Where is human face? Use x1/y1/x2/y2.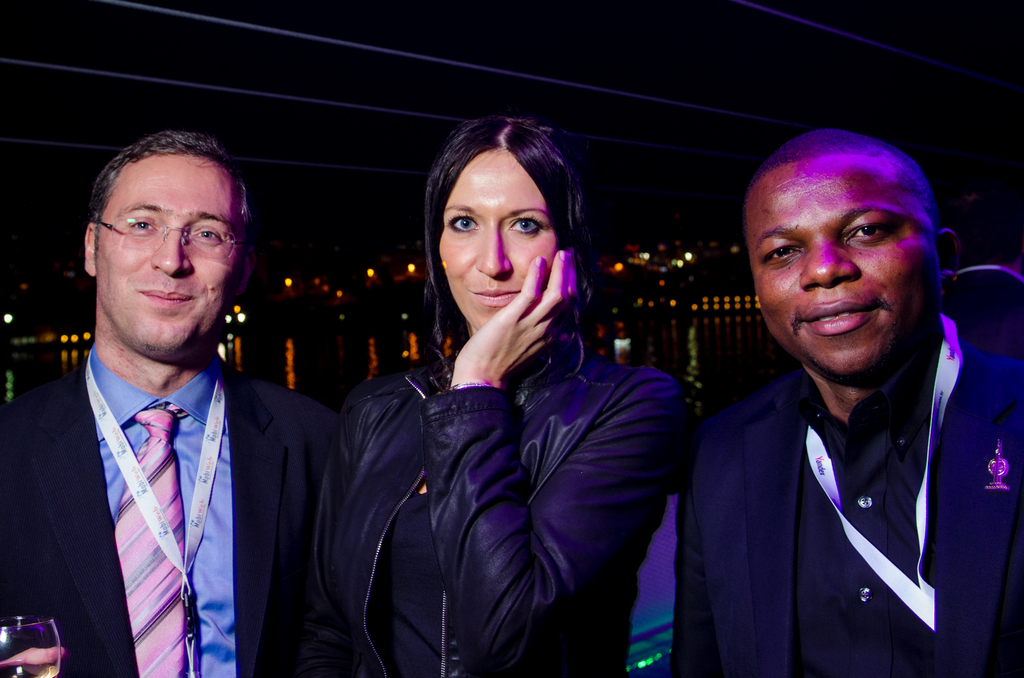
93/152/246/358.
